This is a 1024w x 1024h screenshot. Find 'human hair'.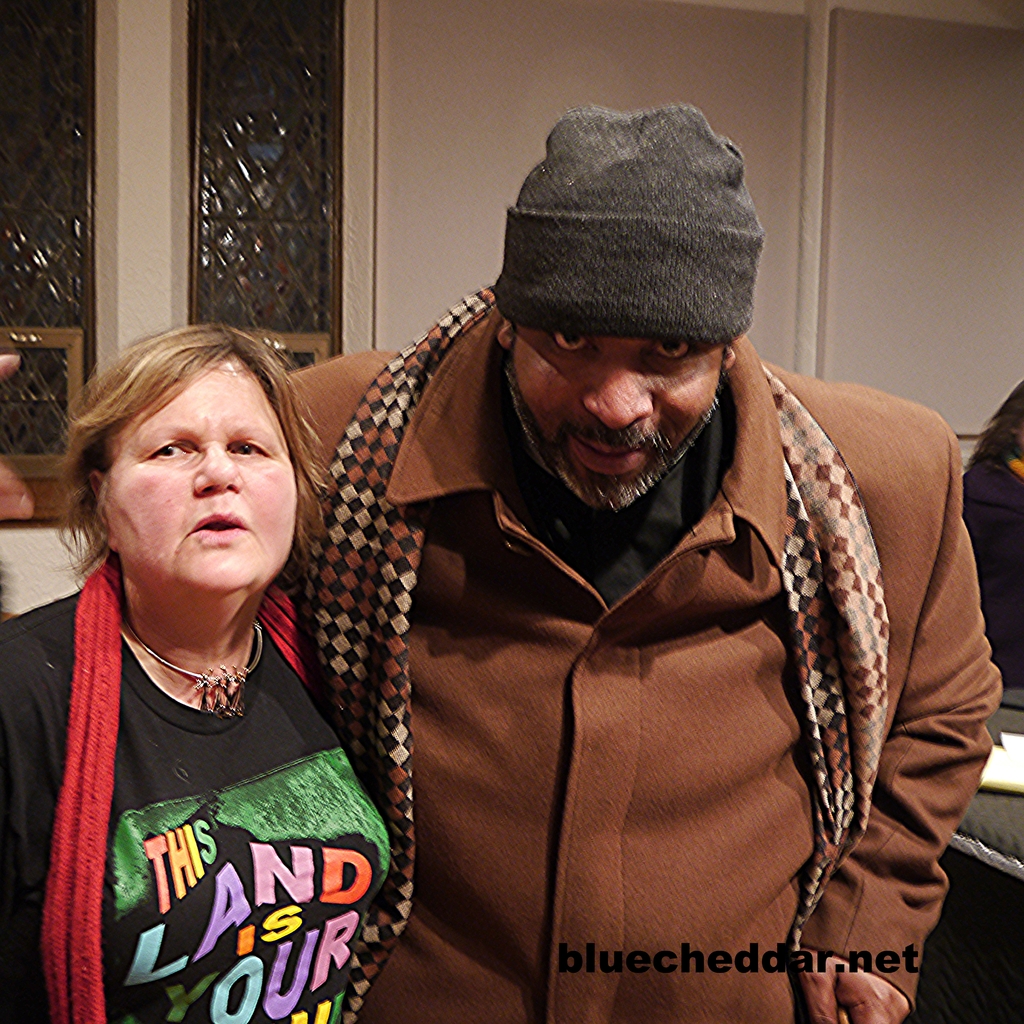
Bounding box: 961 375 1023 473.
